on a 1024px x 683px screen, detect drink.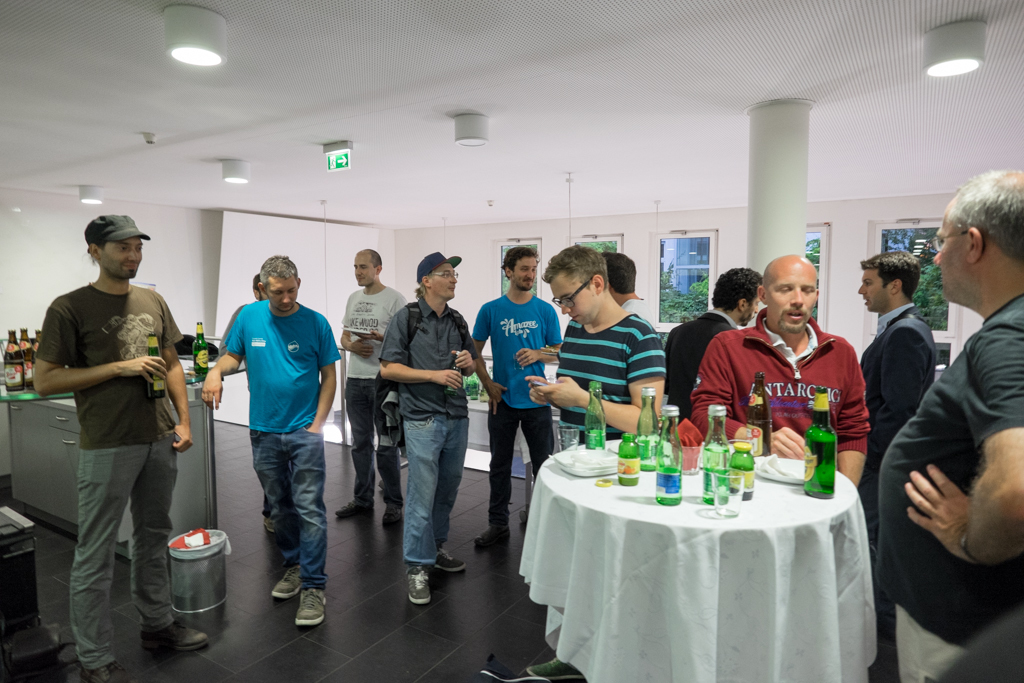
146, 370, 164, 398.
